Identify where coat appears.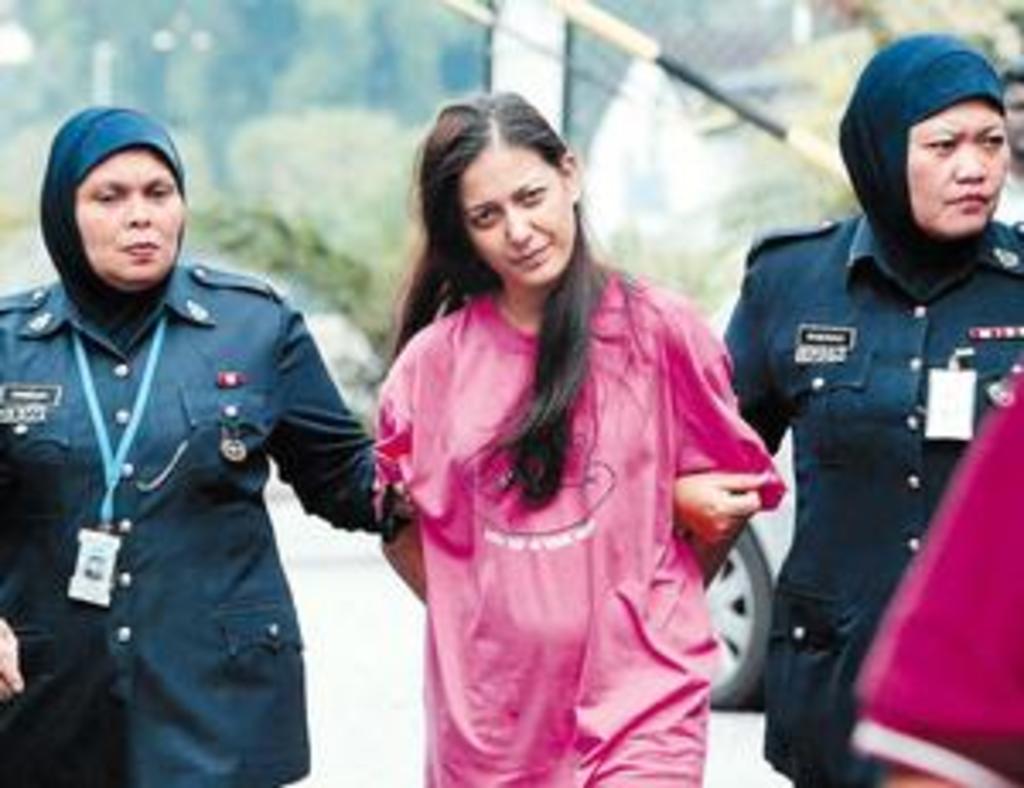
Appears at (left=713, top=201, right=1021, bottom=778).
